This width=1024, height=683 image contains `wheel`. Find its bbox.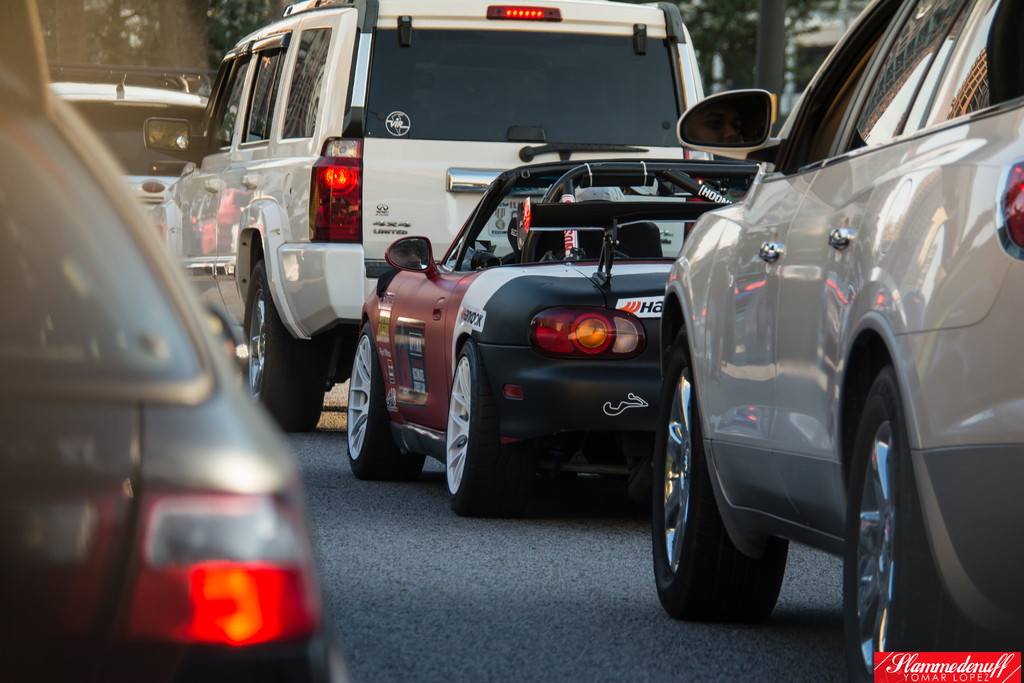
(445,340,527,521).
